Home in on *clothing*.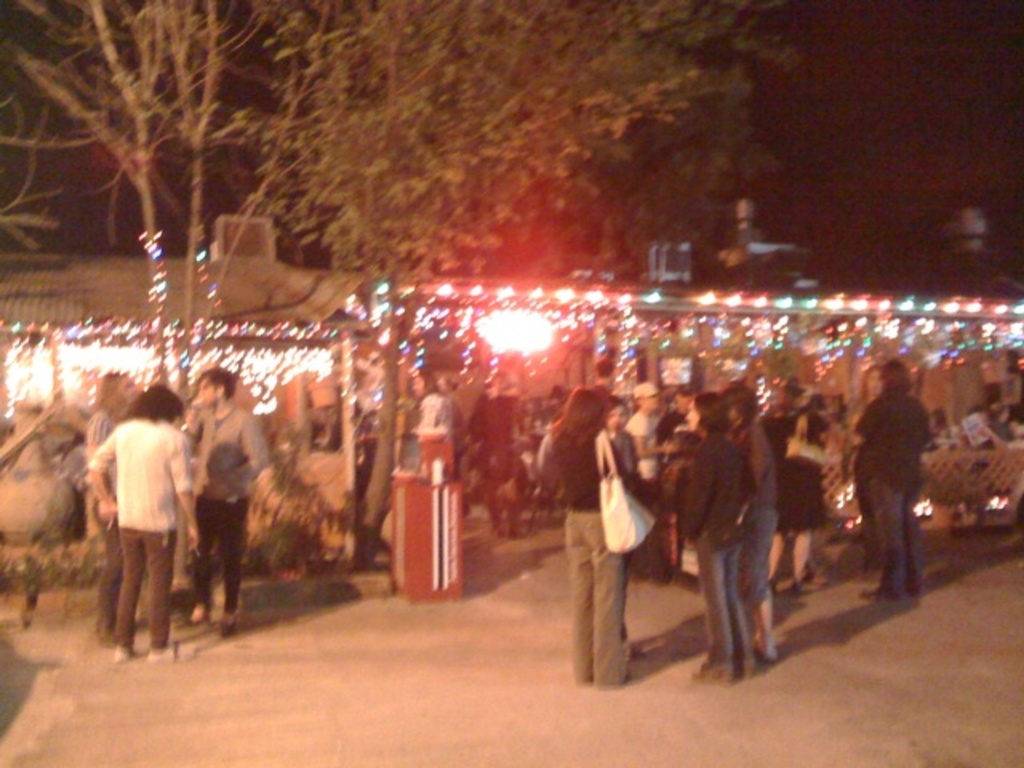
Homed in at left=85, top=403, right=126, bottom=627.
